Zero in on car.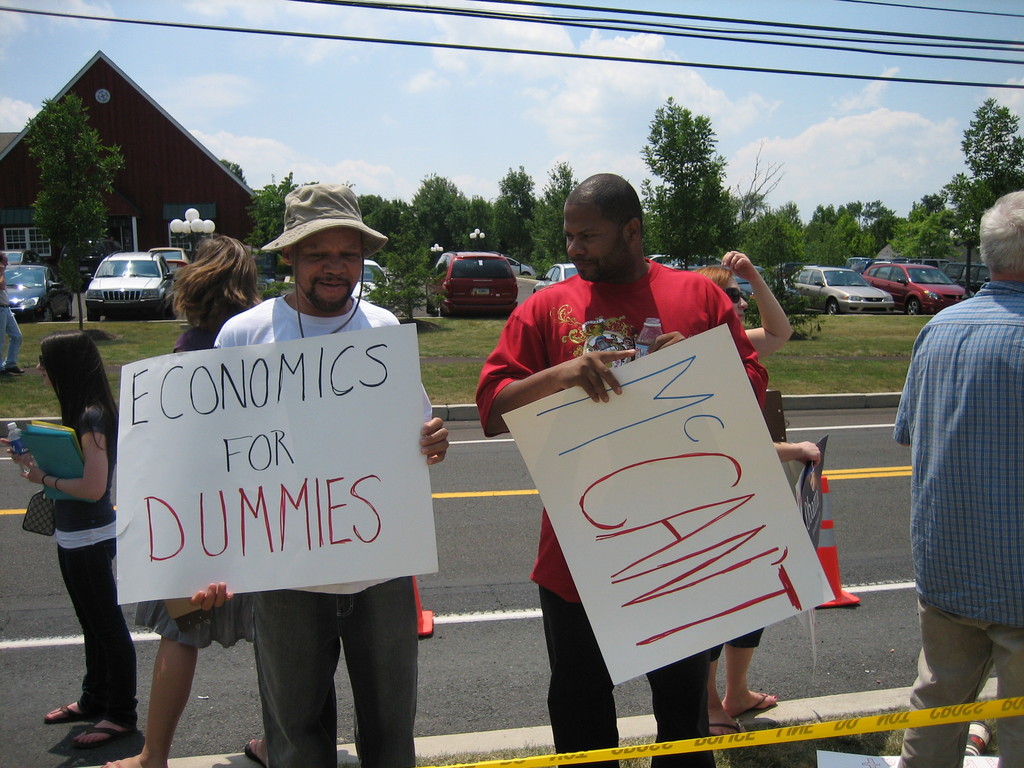
Zeroed in: 530 260 579 295.
